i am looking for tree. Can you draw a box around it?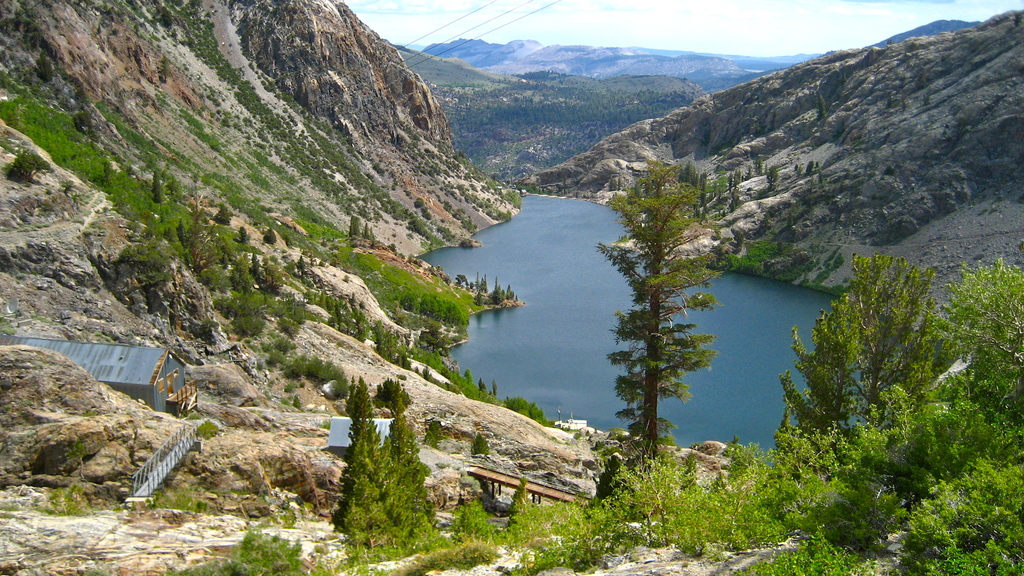
Sure, the bounding box is box(345, 212, 356, 236).
